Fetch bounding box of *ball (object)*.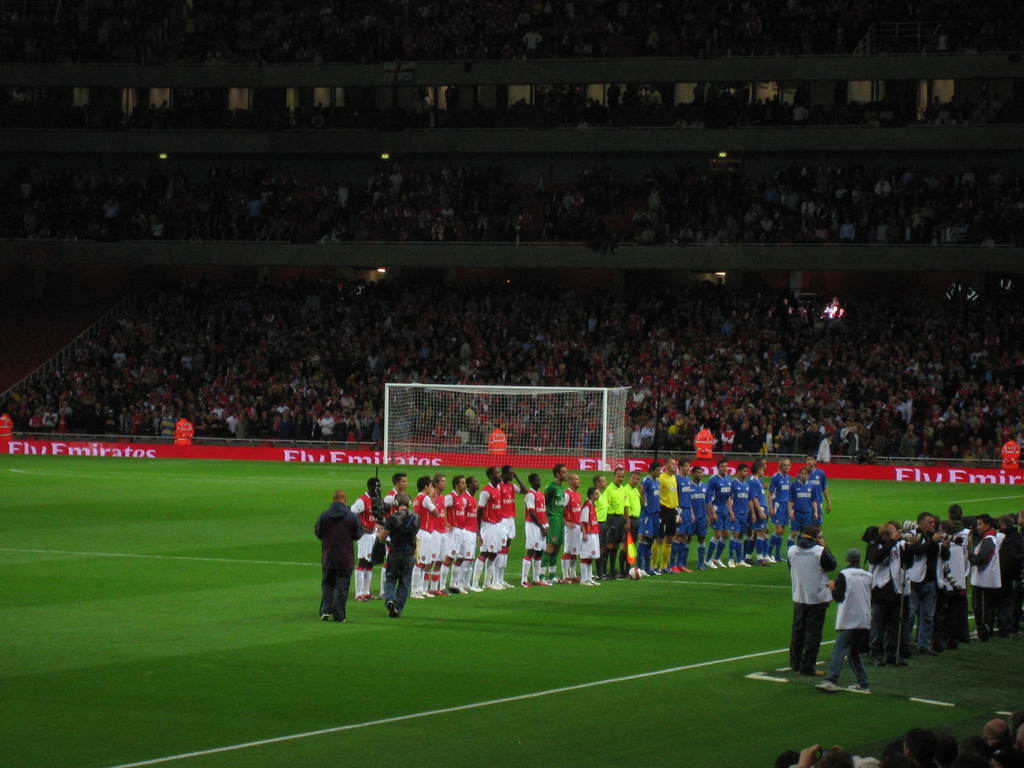
Bbox: crop(626, 564, 646, 581).
